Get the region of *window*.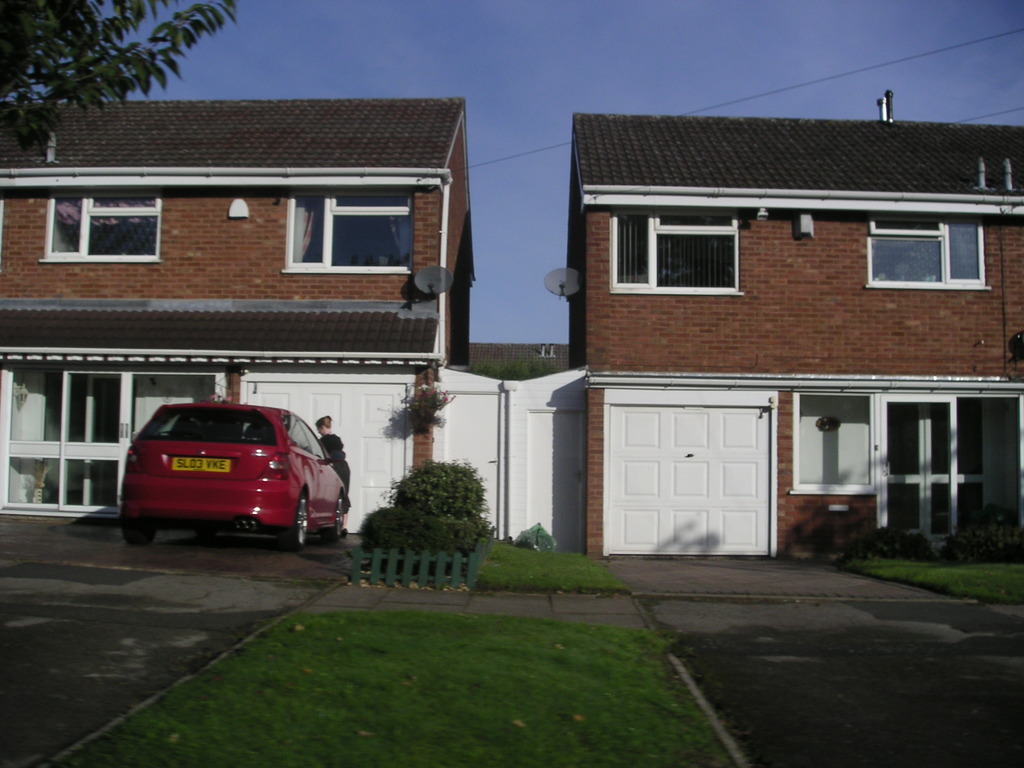
crop(279, 184, 418, 275).
